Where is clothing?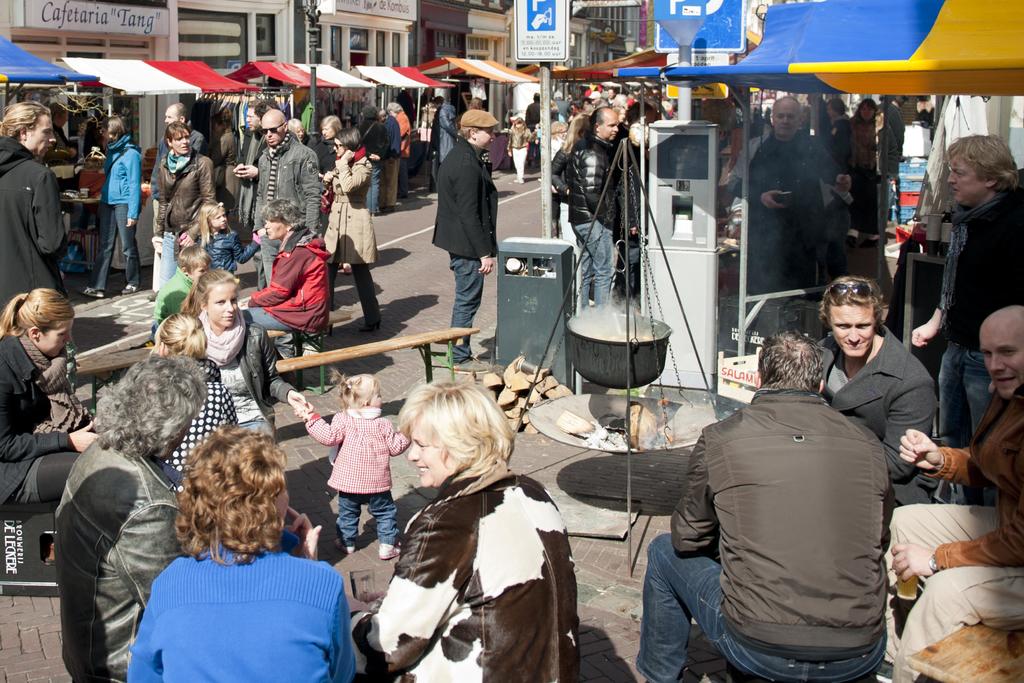
bbox=(148, 124, 209, 159).
